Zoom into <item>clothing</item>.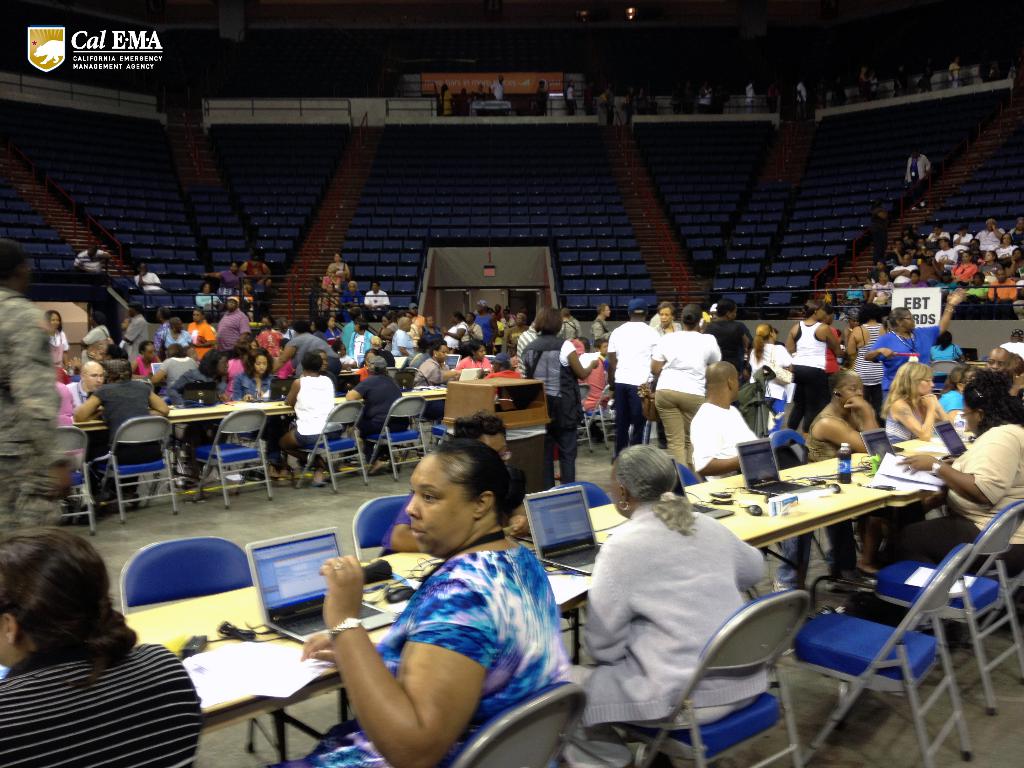
Zoom target: {"x1": 747, "y1": 78, "x2": 755, "y2": 103}.
